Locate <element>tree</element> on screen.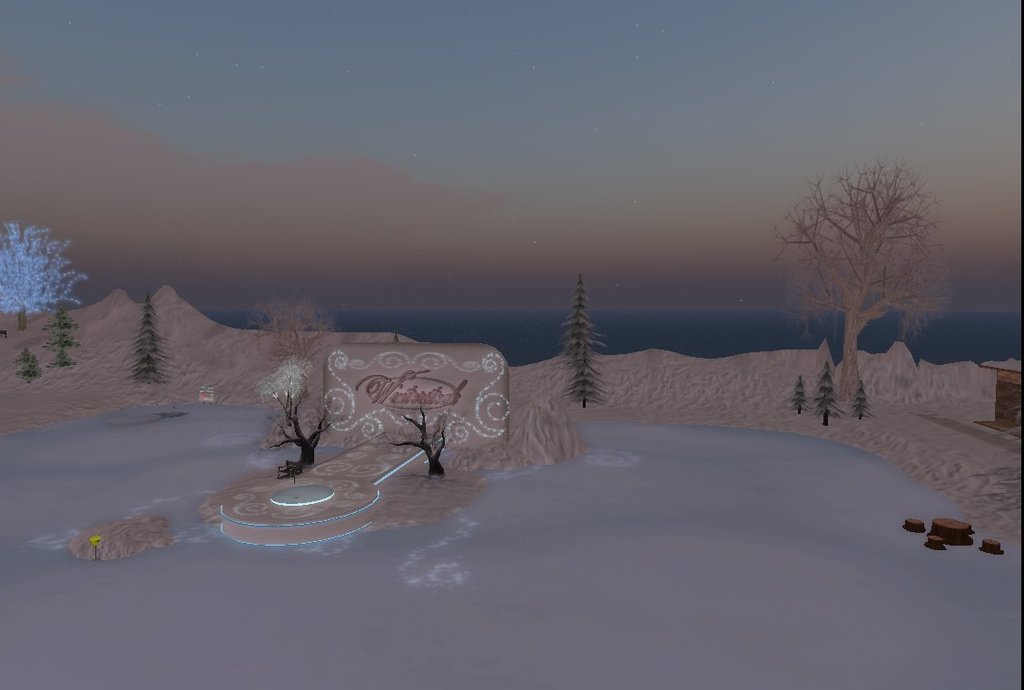
On screen at (131,294,162,386).
